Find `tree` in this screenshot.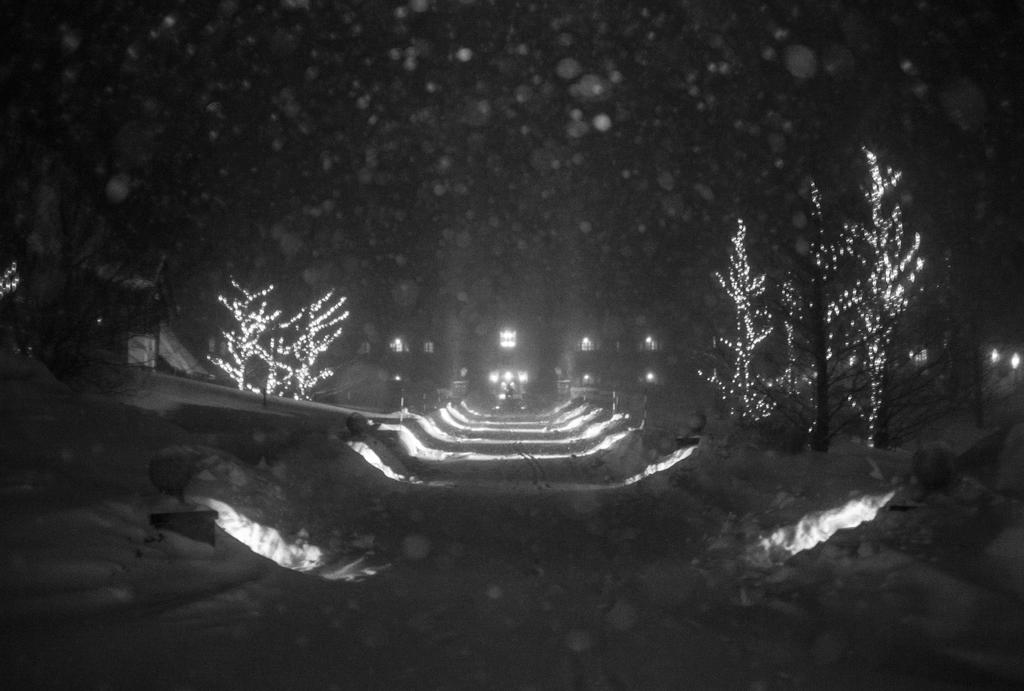
The bounding box for `tree` is 698, 210, 783, 440.
